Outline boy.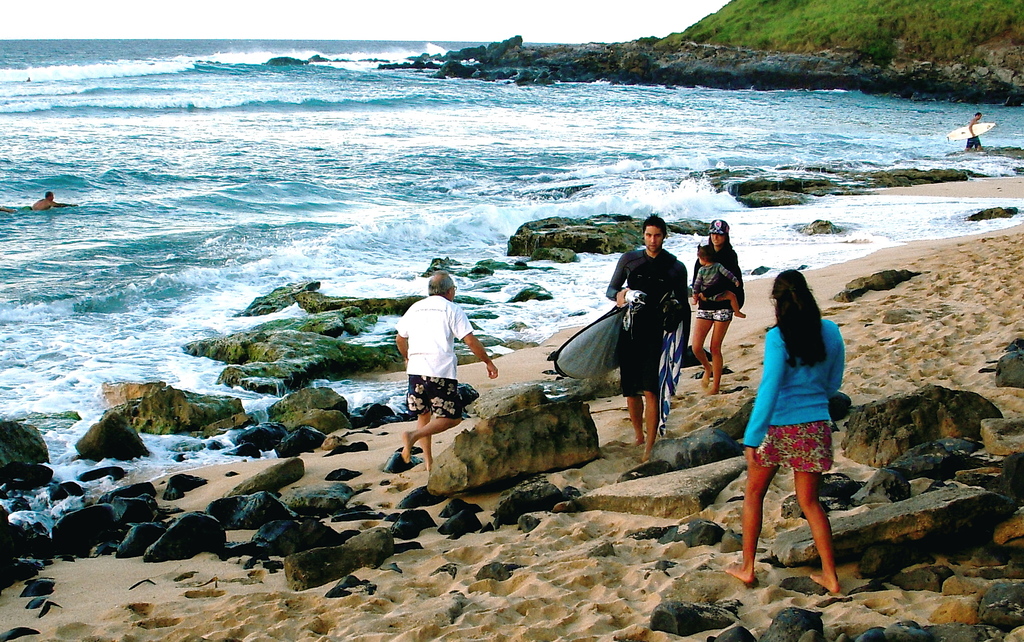
Outline: [left=692, top=246, right=747, bottom=321].
